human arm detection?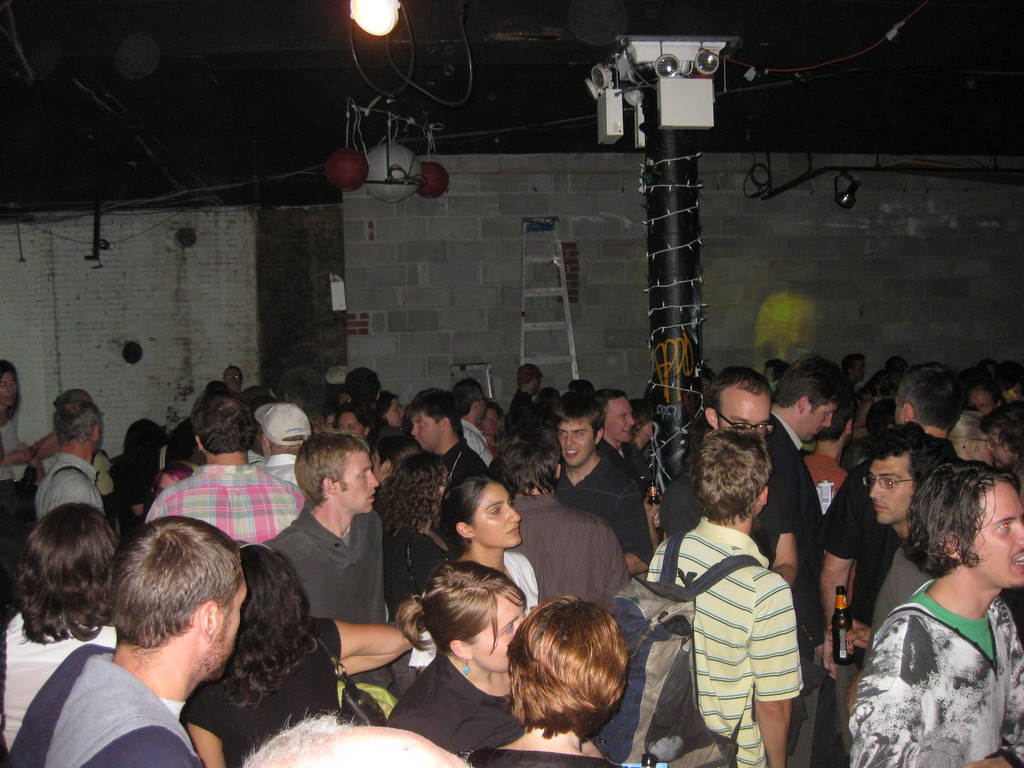
<bbox>819, 482, 862, 672</bbox>
